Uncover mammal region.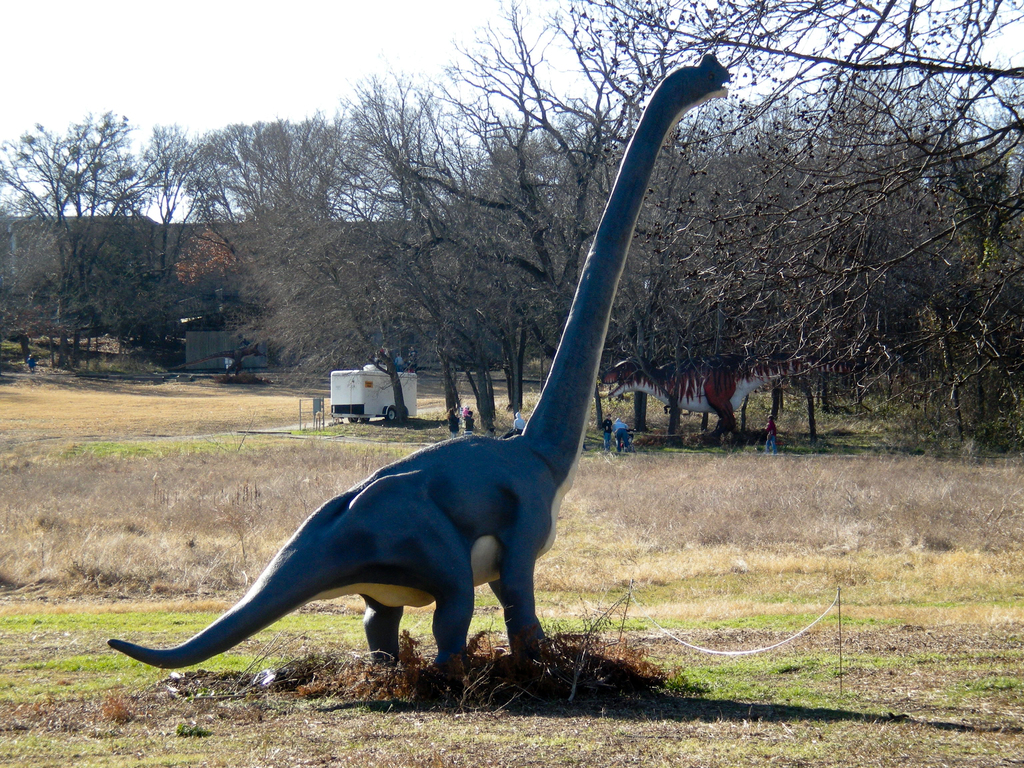
Uncovered: (x1=395, y1=351, x2=404, y2=371).
